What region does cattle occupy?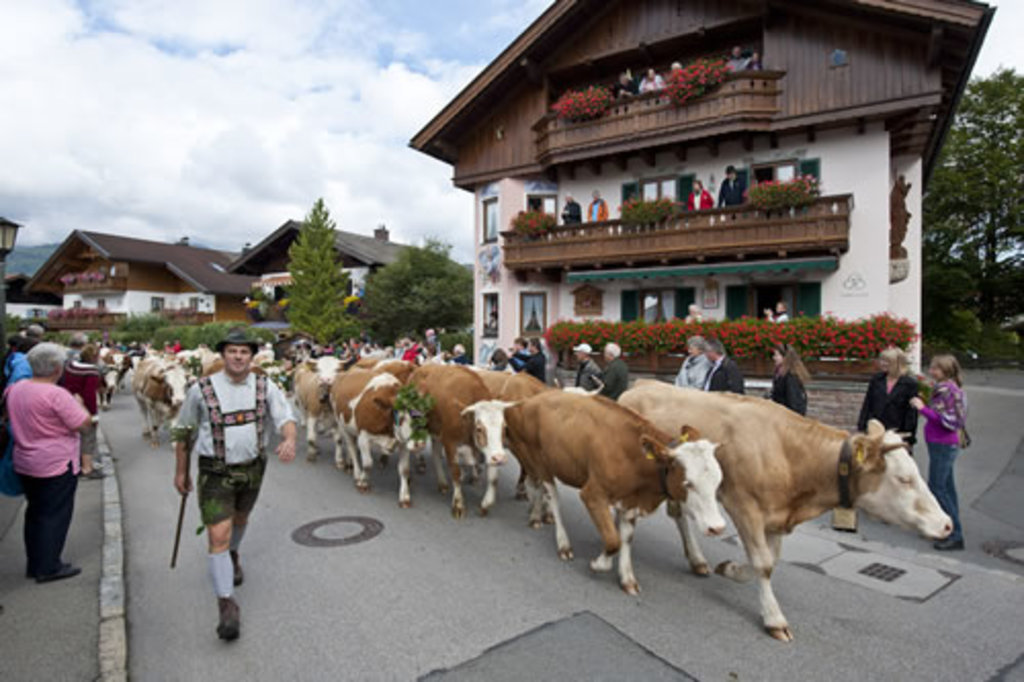
330:369:434:518.
